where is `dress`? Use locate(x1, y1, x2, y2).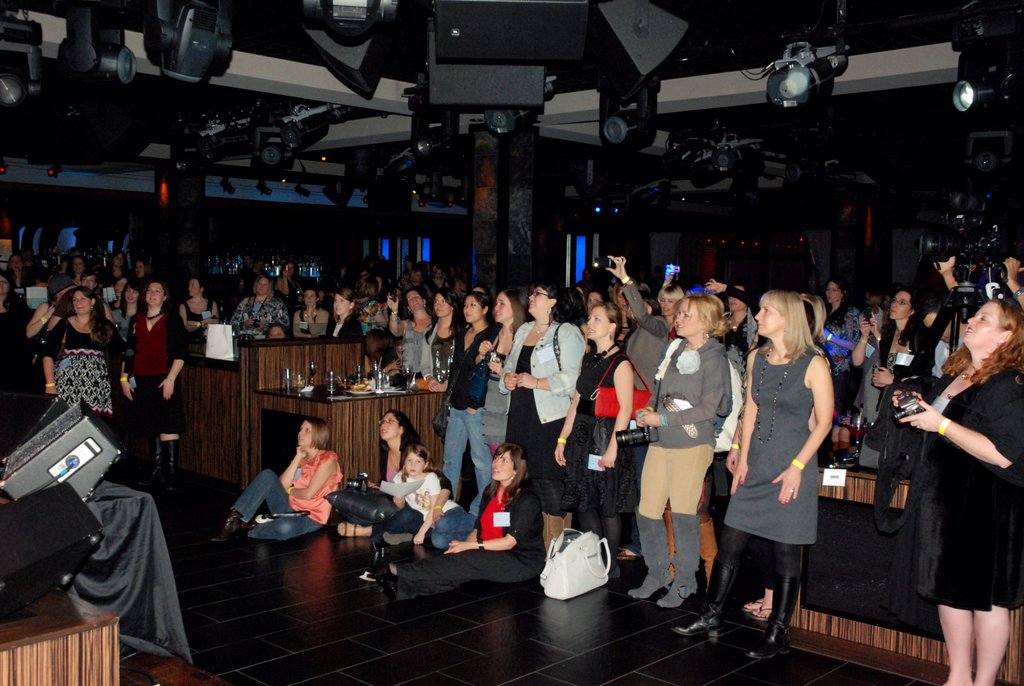
locate(504, 343, 576, 521).
